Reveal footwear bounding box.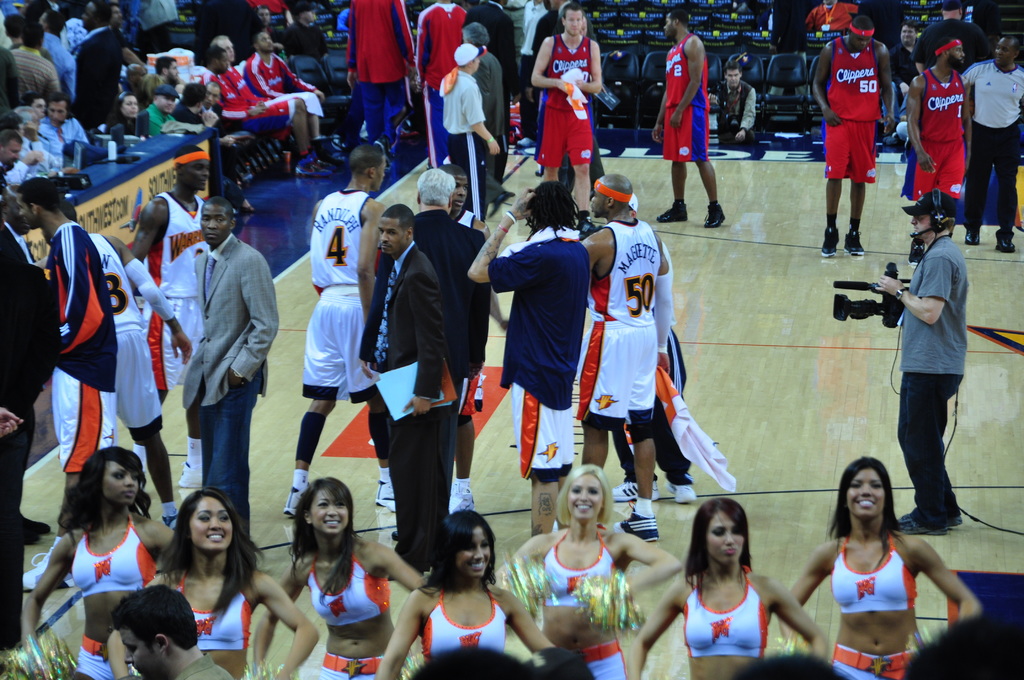
Revealed: bbox=[657, 198, 691, 220].
